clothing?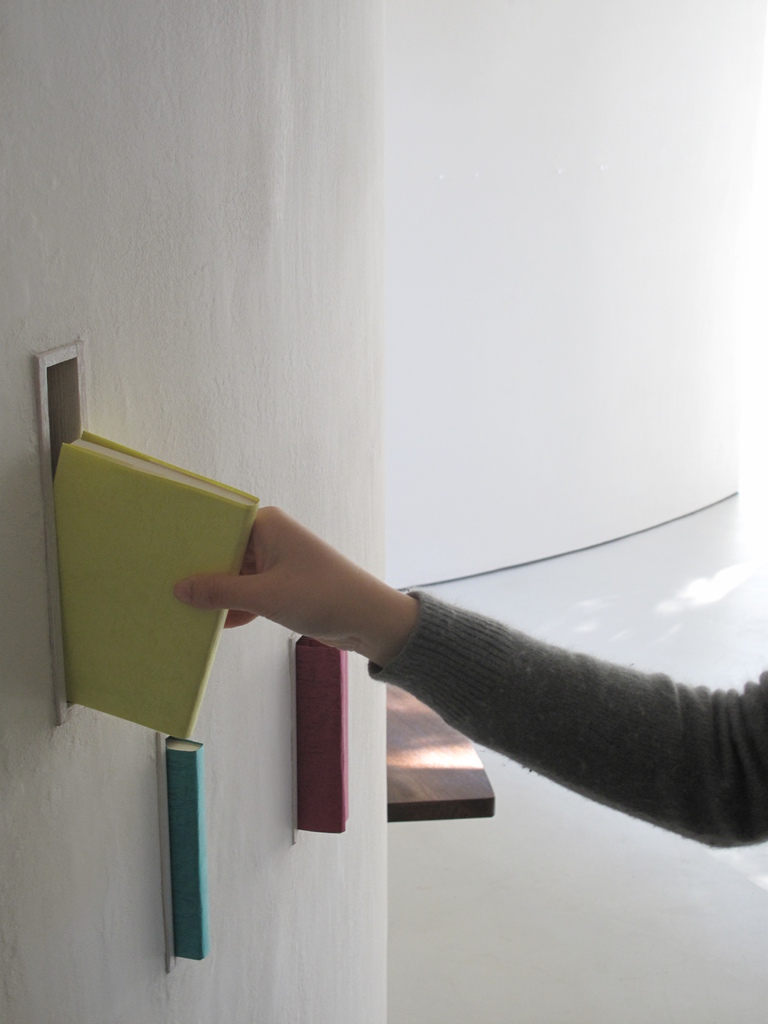
bbox=(233, 489, 757, 851)
